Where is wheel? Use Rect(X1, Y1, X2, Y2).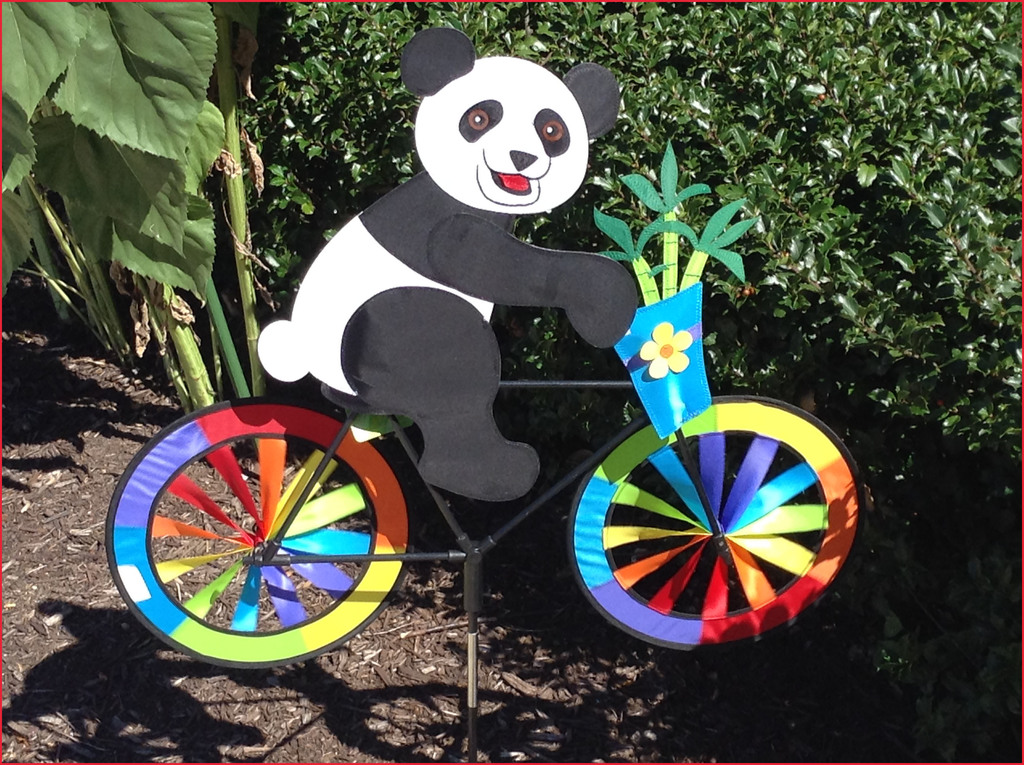
Rect(573, 394, 867, 647).
